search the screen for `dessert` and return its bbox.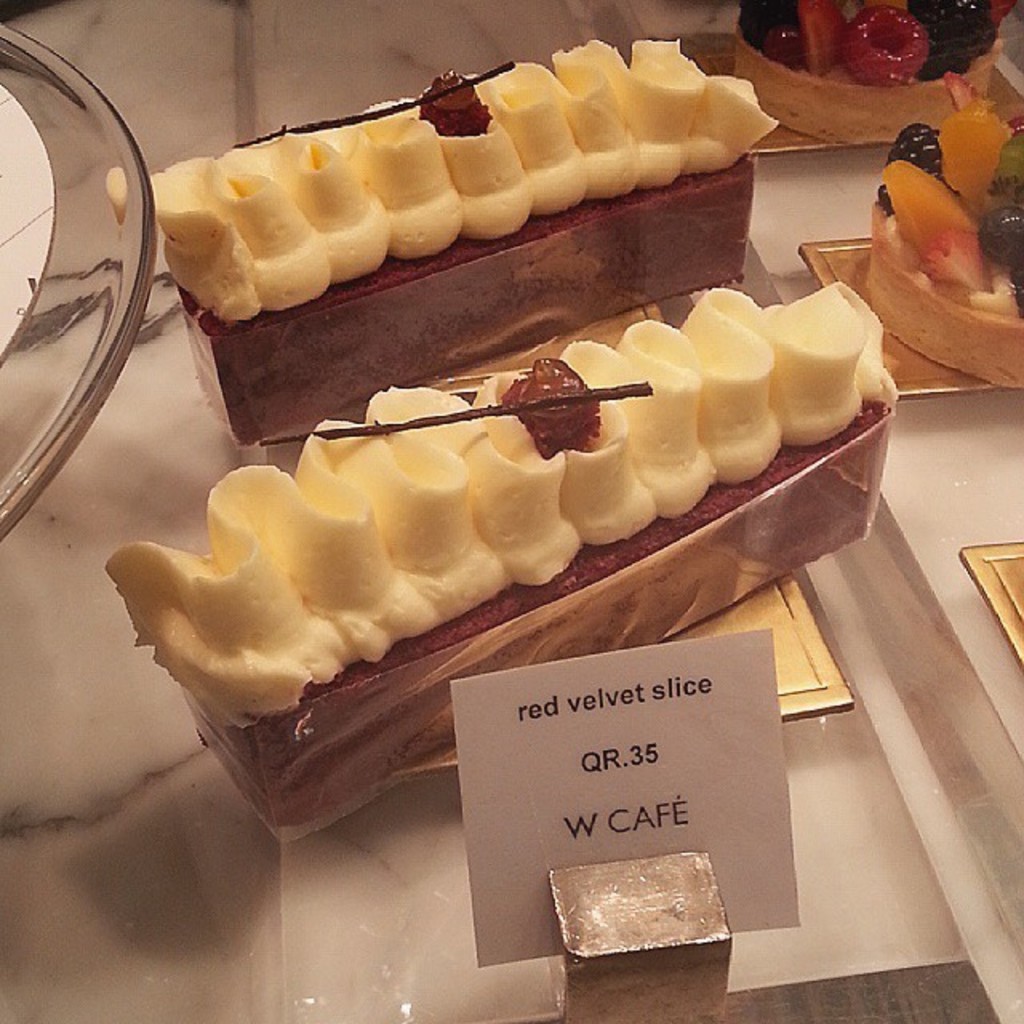
Found: 739/0/1000/146.
